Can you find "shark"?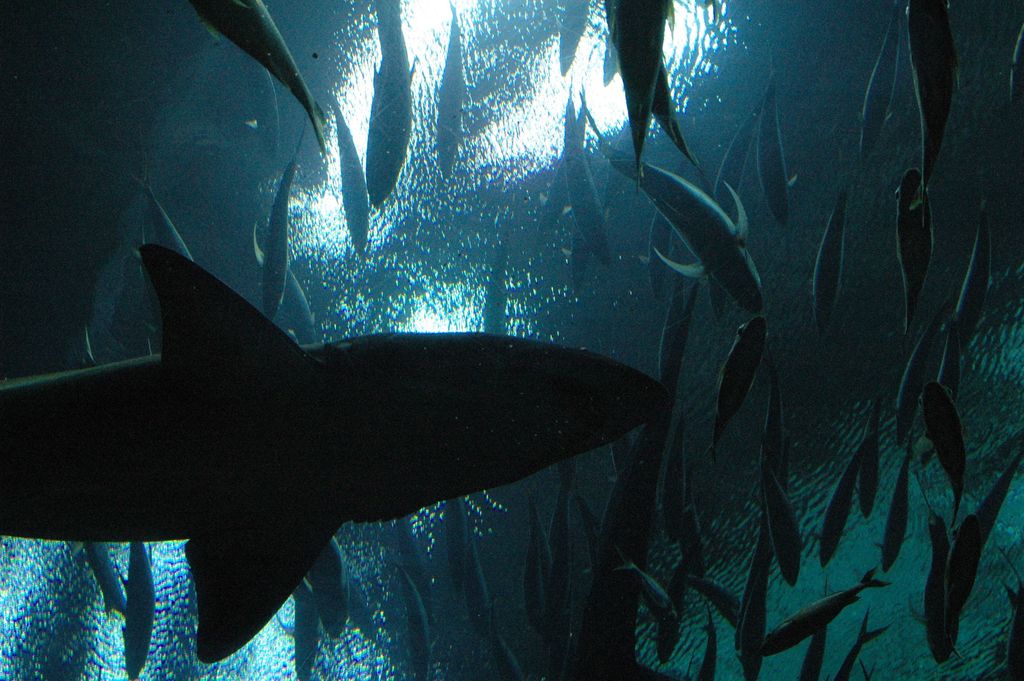
Yes, bounding box: (6, 226, 698, 675).
